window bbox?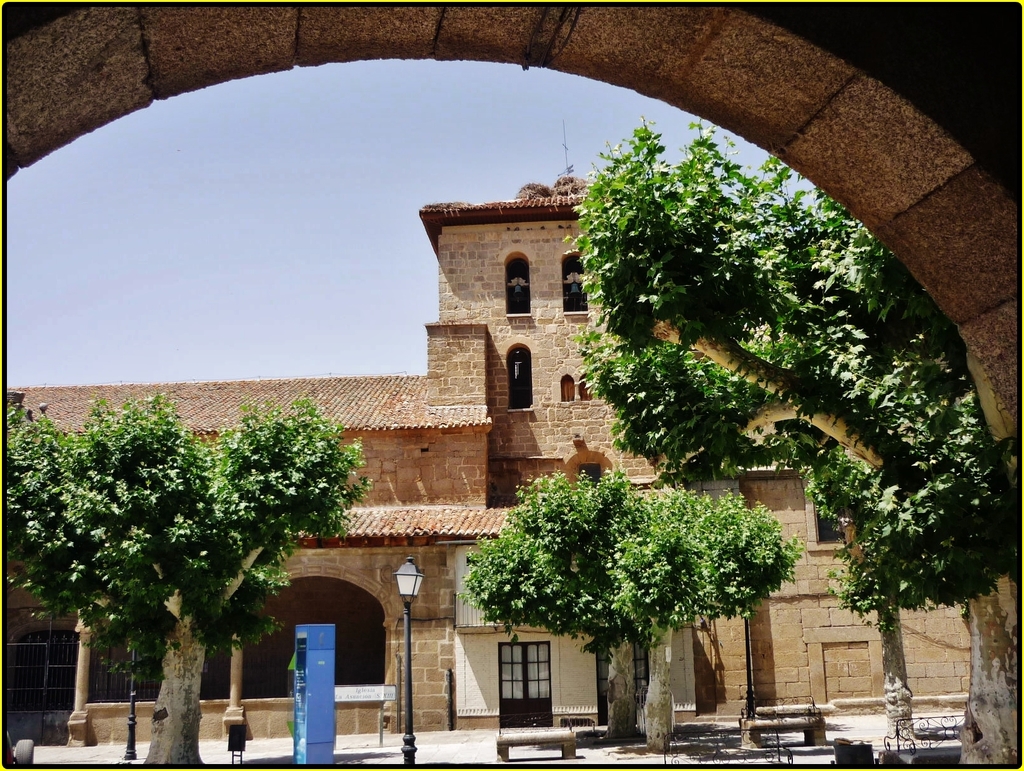
{"left": 806, "top": 479, "right": 854, "bottom": 554}
